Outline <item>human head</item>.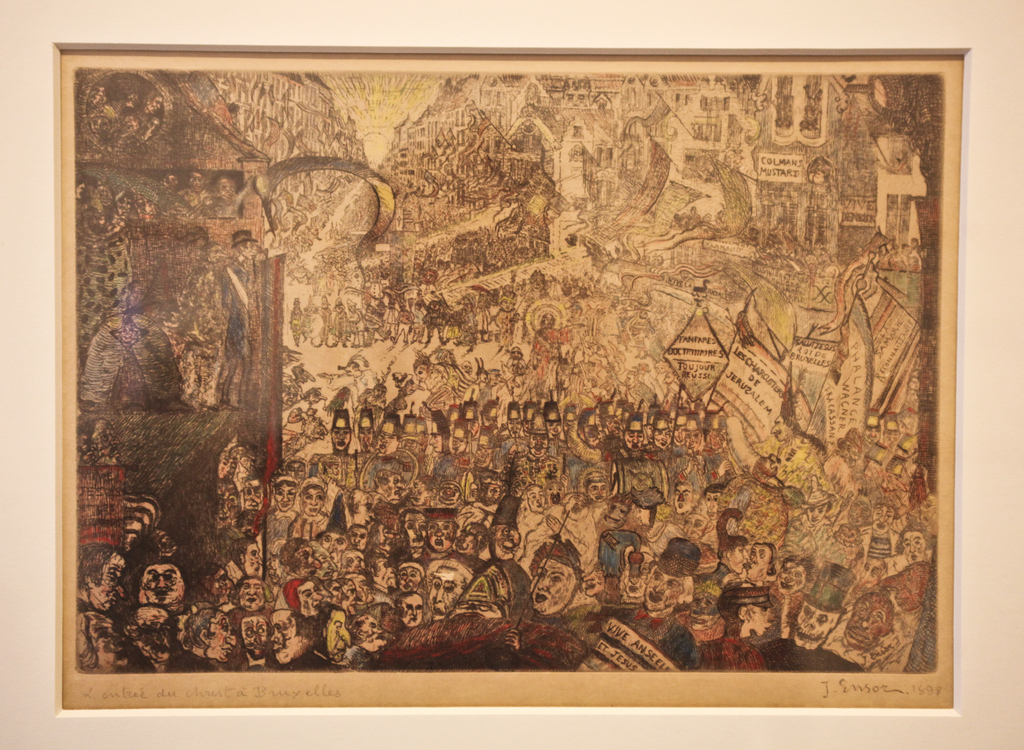
Outline: [x1=431, y1=509, x2=460, y2=552].
